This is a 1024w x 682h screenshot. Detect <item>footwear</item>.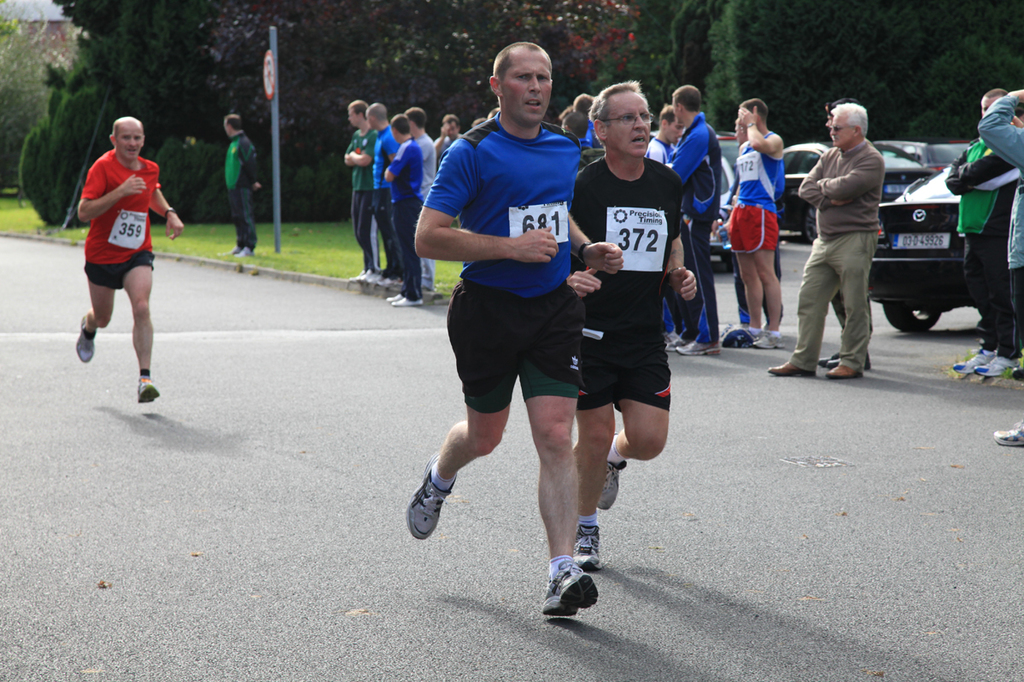
bbox=(994, 412, 1023, 449).
